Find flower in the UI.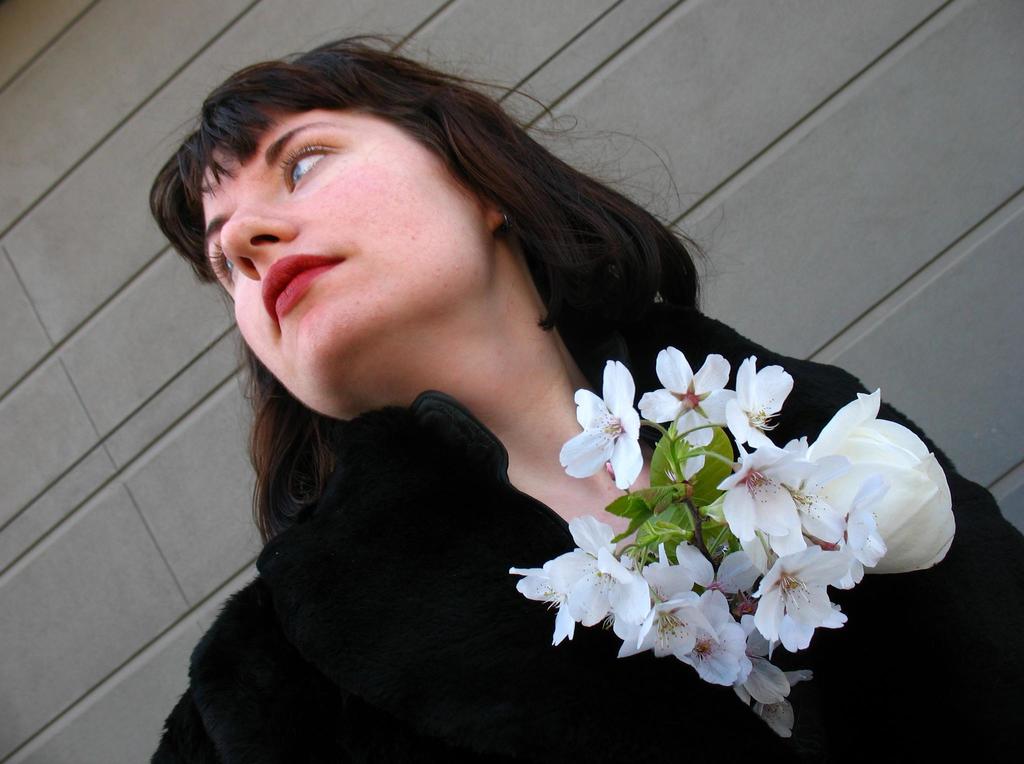
UI element at box=[724, 353, 799, 454].
